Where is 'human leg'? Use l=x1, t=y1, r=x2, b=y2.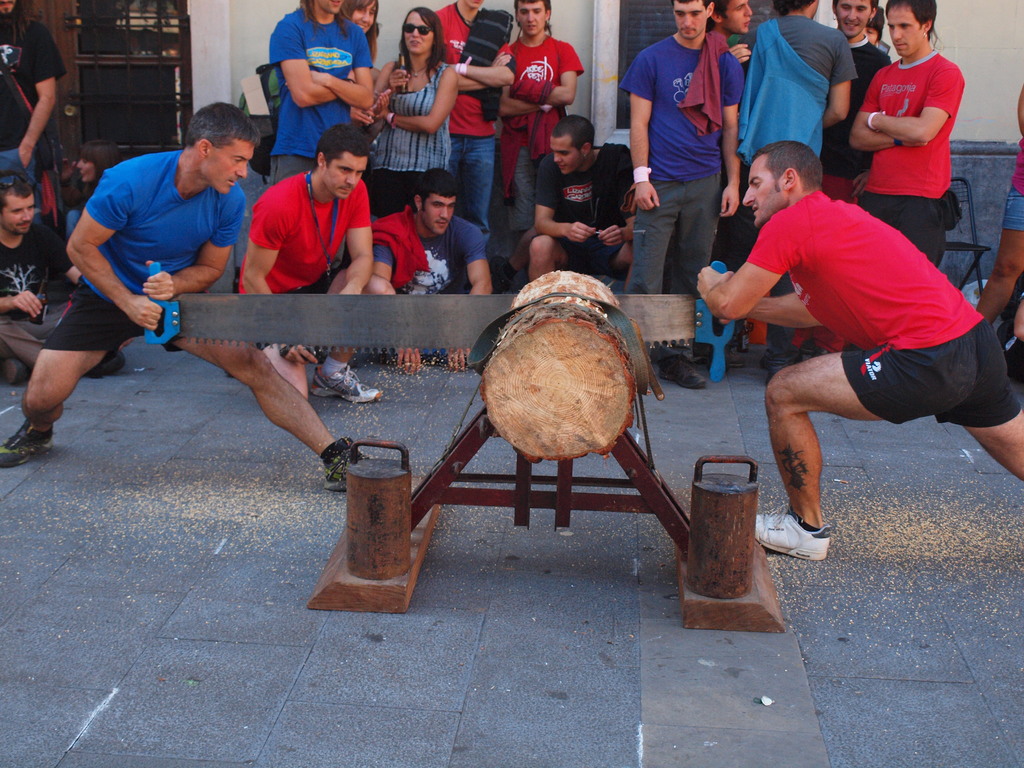
l=529, t=233, r=579, b=280.
